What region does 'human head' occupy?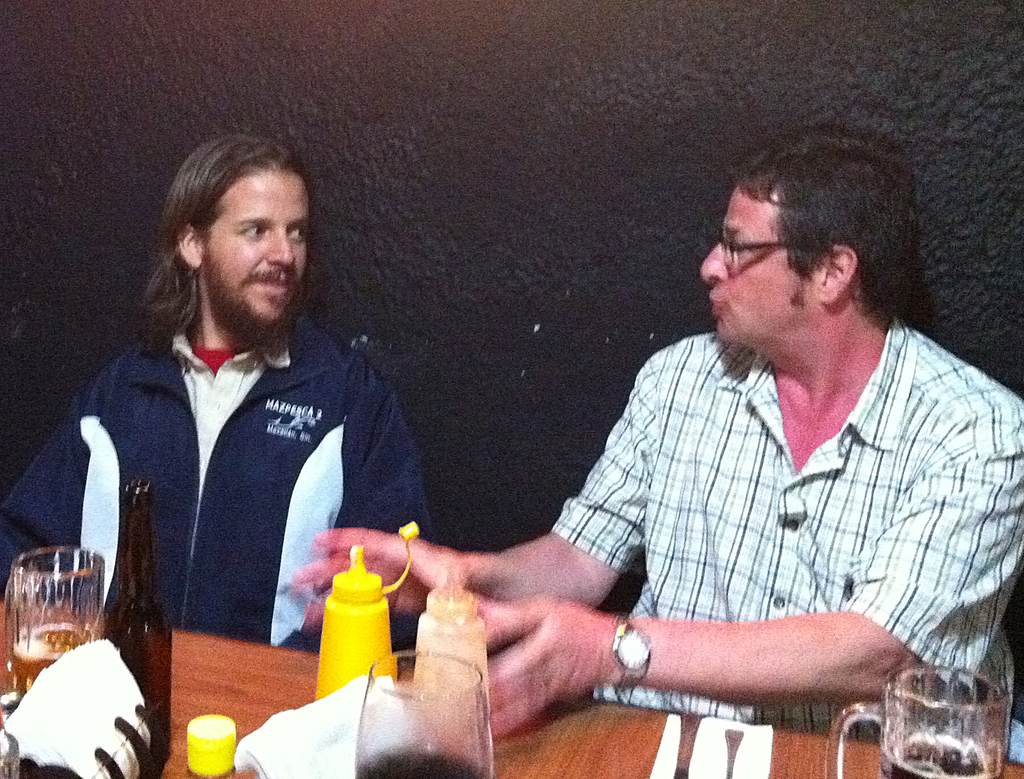
[173, 139, 310, 307].
